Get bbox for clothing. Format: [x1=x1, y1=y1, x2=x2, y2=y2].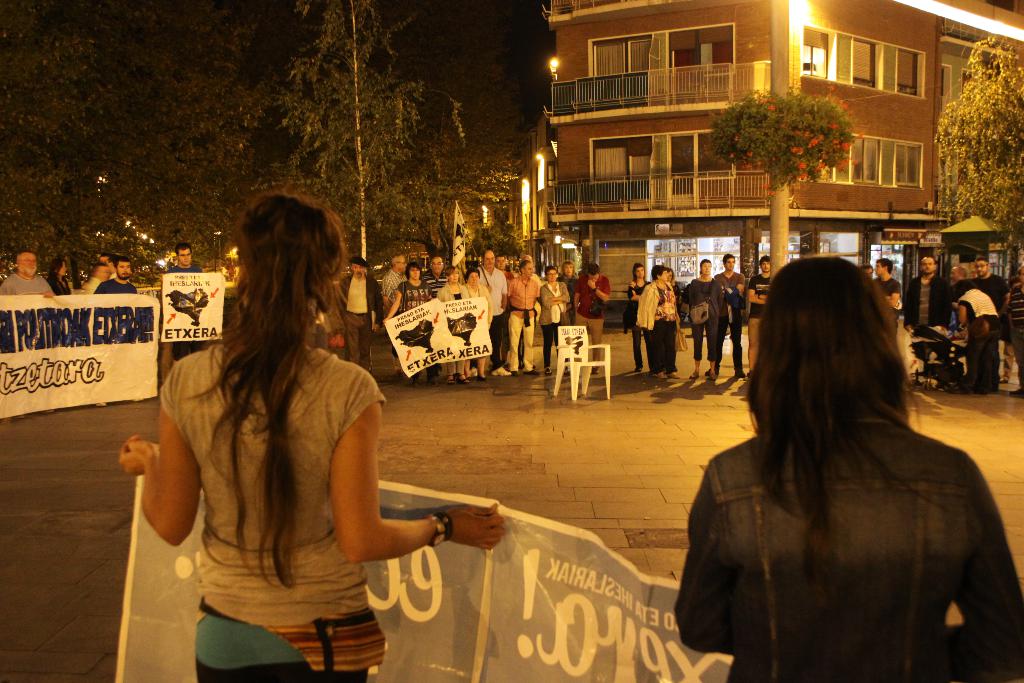
[x1=47, y1=277, x2=68, y2=296].
